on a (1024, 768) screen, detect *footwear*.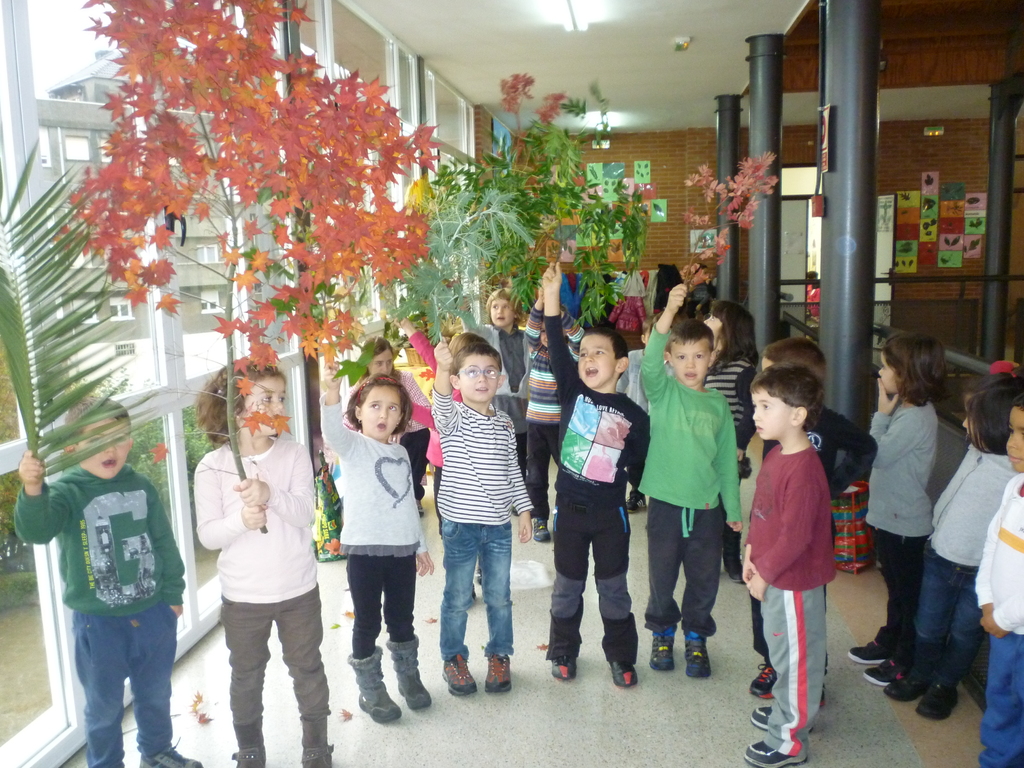
bbox(604, 655, 639, 697).
